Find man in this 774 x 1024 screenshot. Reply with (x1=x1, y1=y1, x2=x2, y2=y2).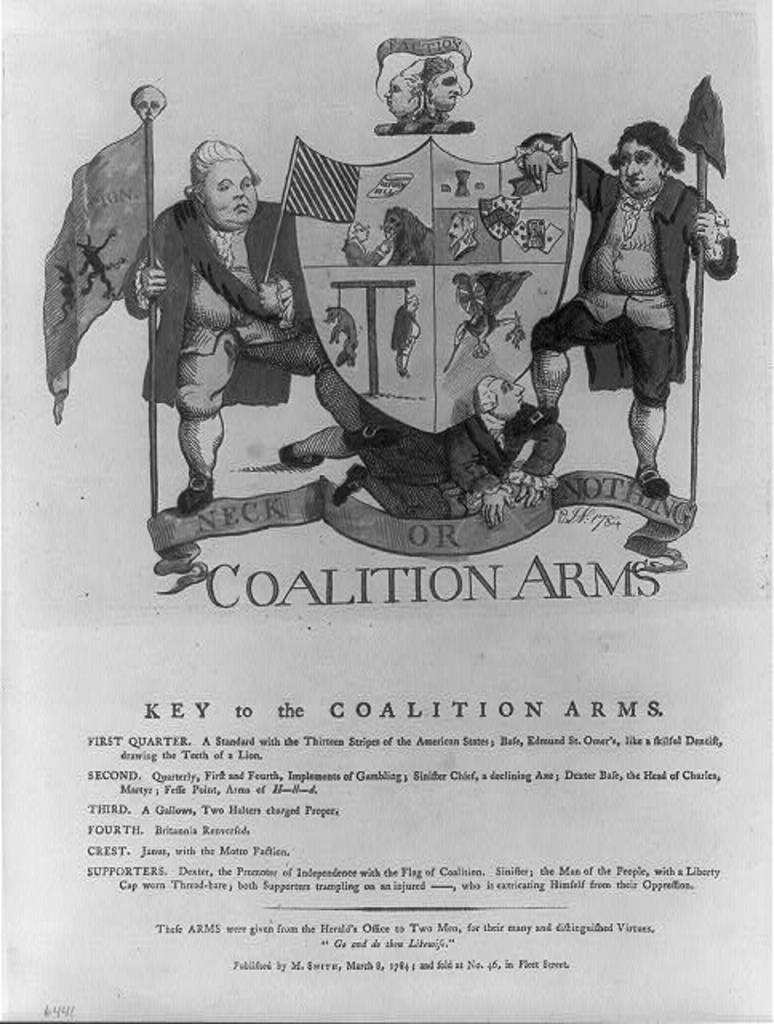
(x1=515, y1=122, x2=739, y2=502).
